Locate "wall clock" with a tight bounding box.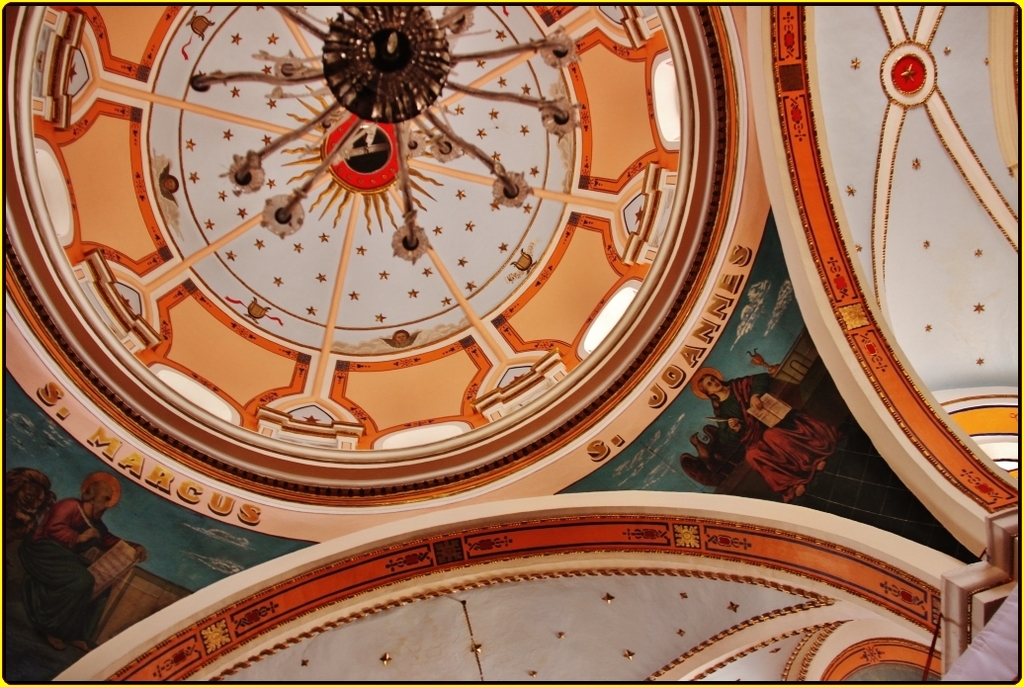
<bbox>0, 0, 715, 523</bbox>.
